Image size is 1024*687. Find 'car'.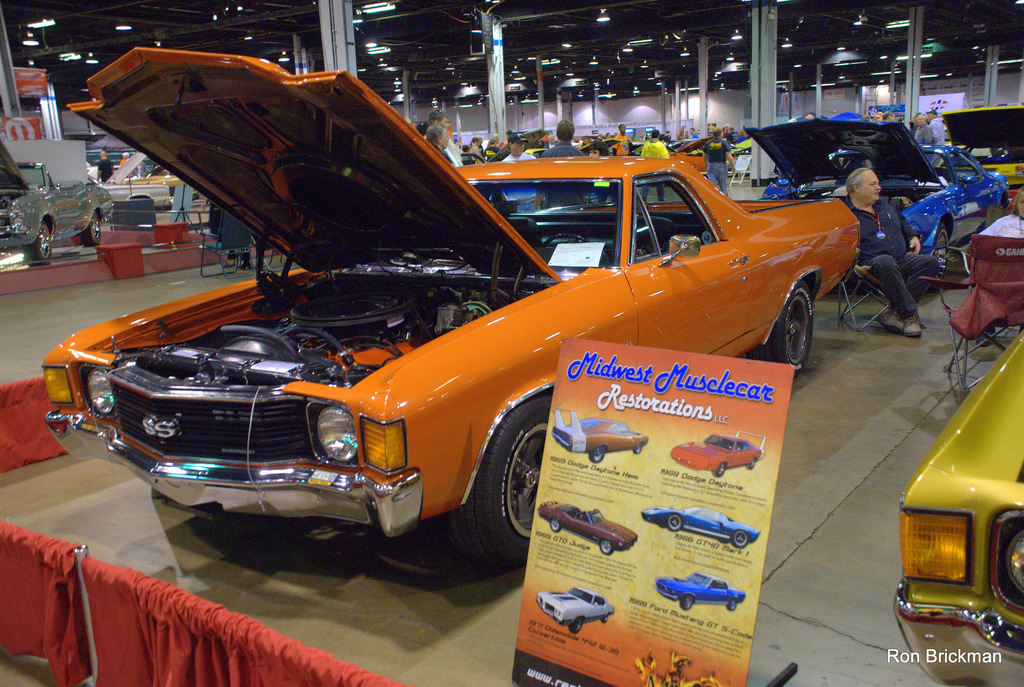
[655,572,744,617].
